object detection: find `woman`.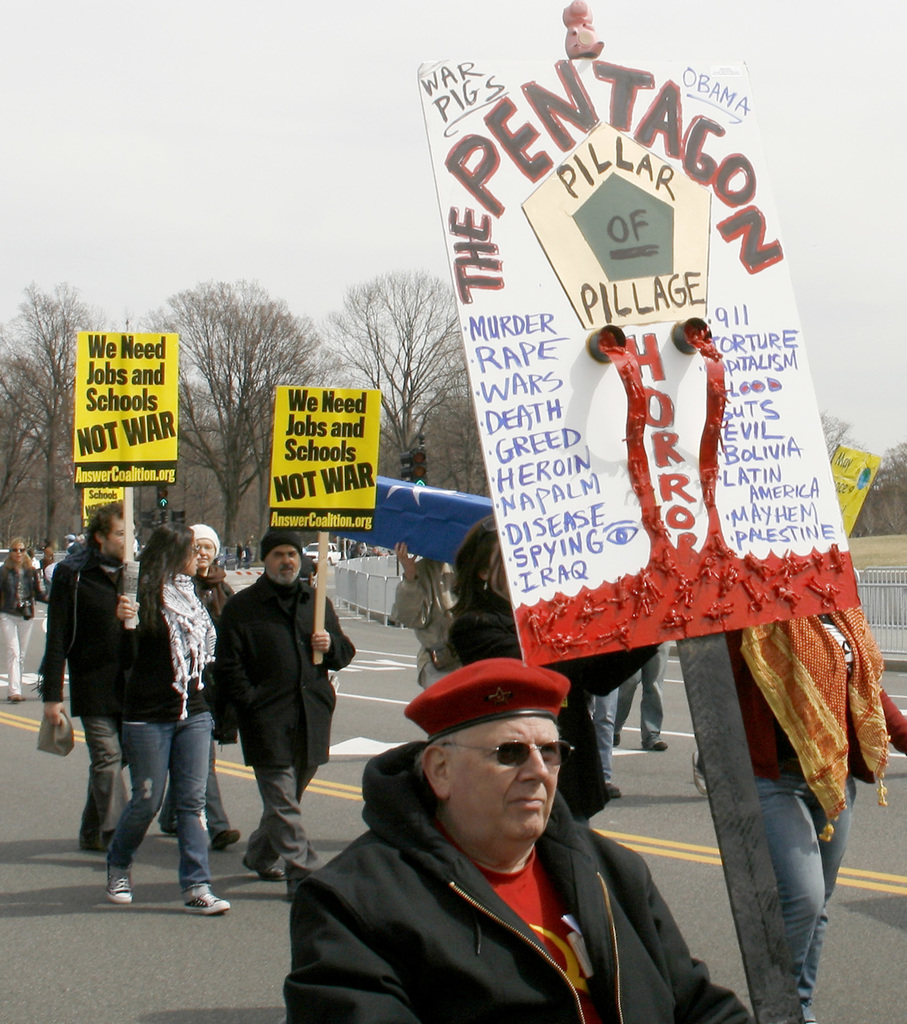
162,516,241,858.
